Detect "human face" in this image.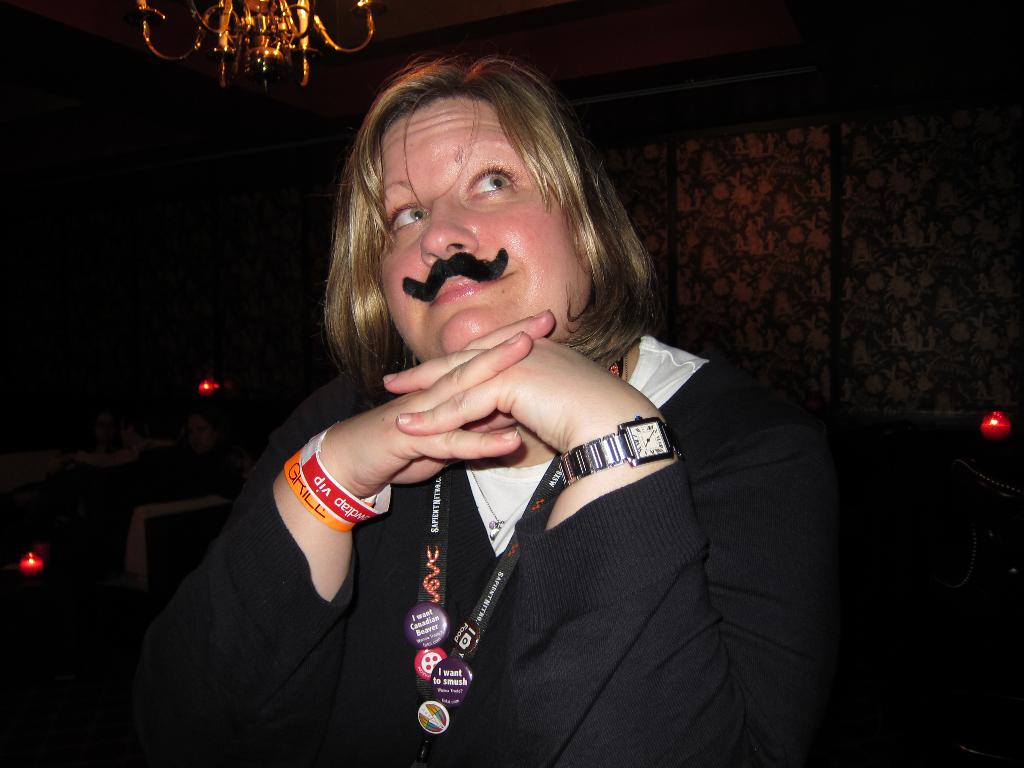
Detection: l=380, t=96, r=591, b=359.
